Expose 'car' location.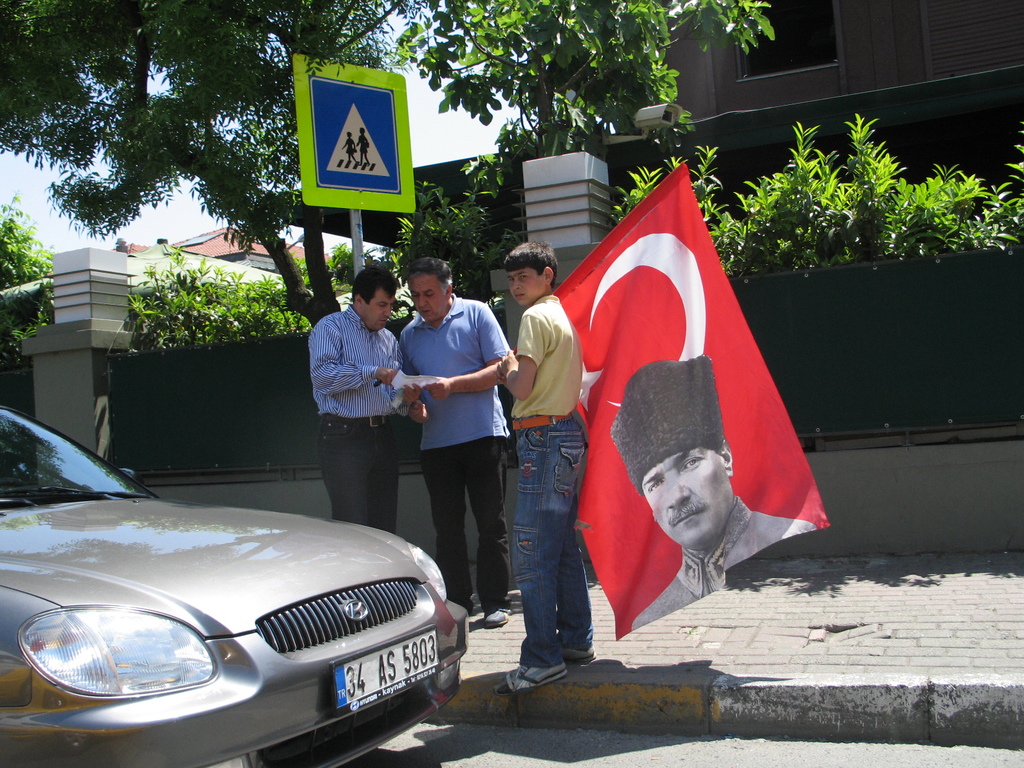
Exposed at <bbox>0, 403, 469, 767</bbox>.
